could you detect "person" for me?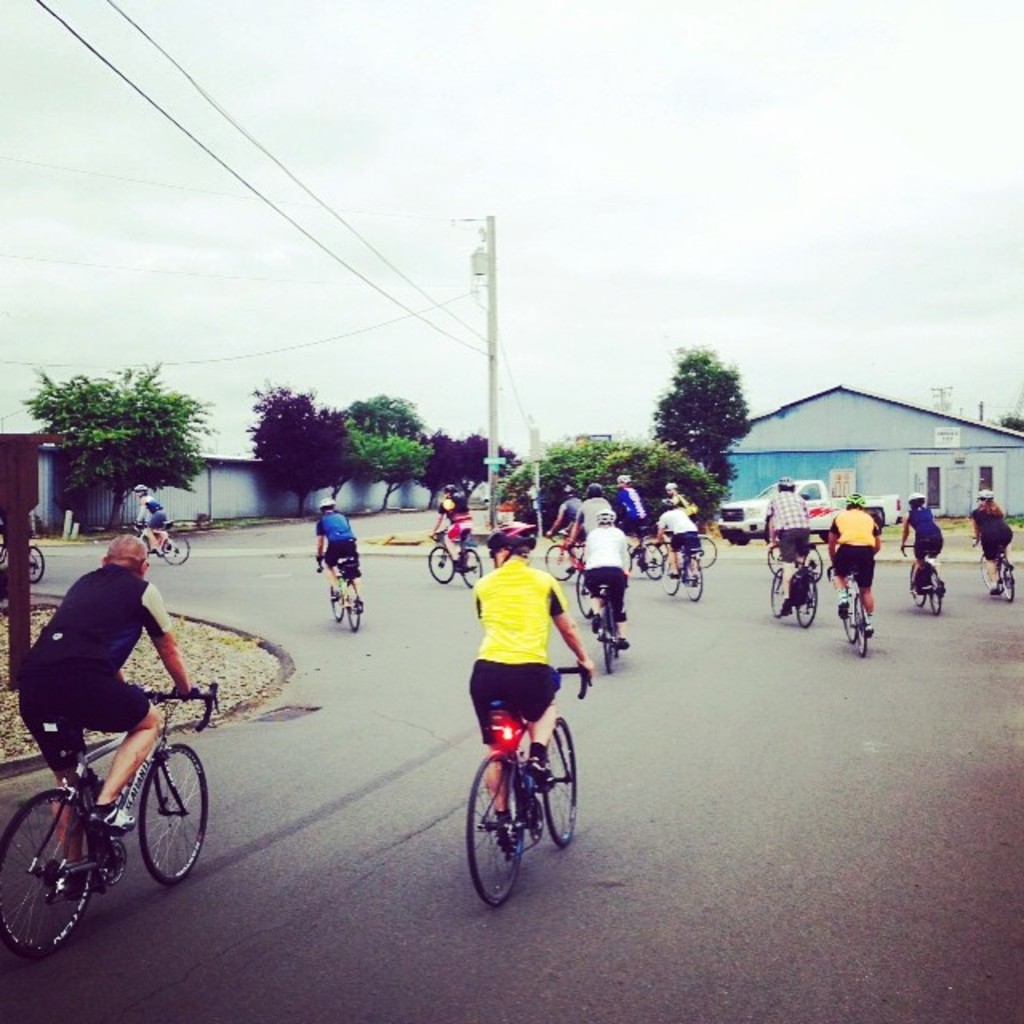
Detection result: 467/525/589/856.
